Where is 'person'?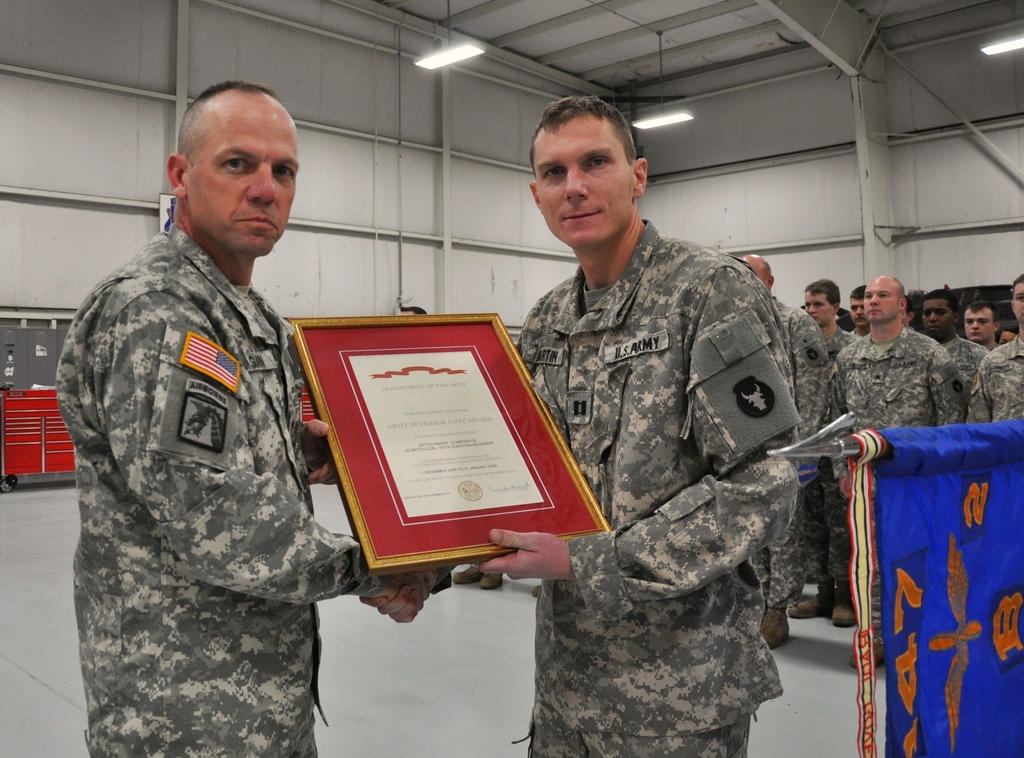
[x1=738, y1=252, x2=831, y2=650].
